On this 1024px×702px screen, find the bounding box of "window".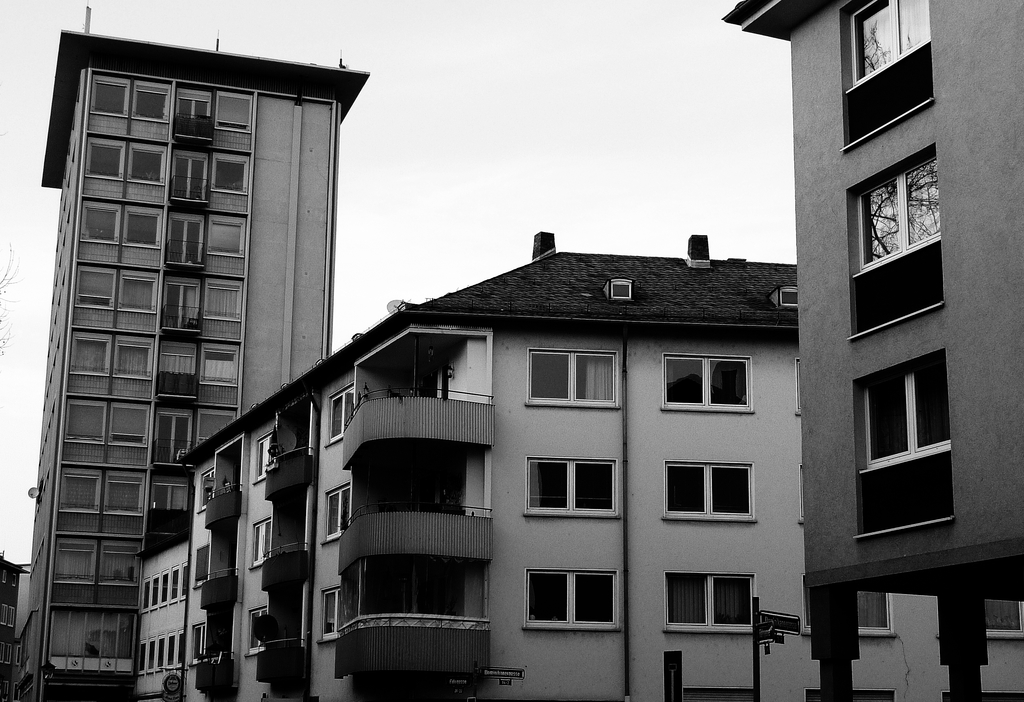
Bounding box: [x1=847, y1=143, x2=945, y2=345].
